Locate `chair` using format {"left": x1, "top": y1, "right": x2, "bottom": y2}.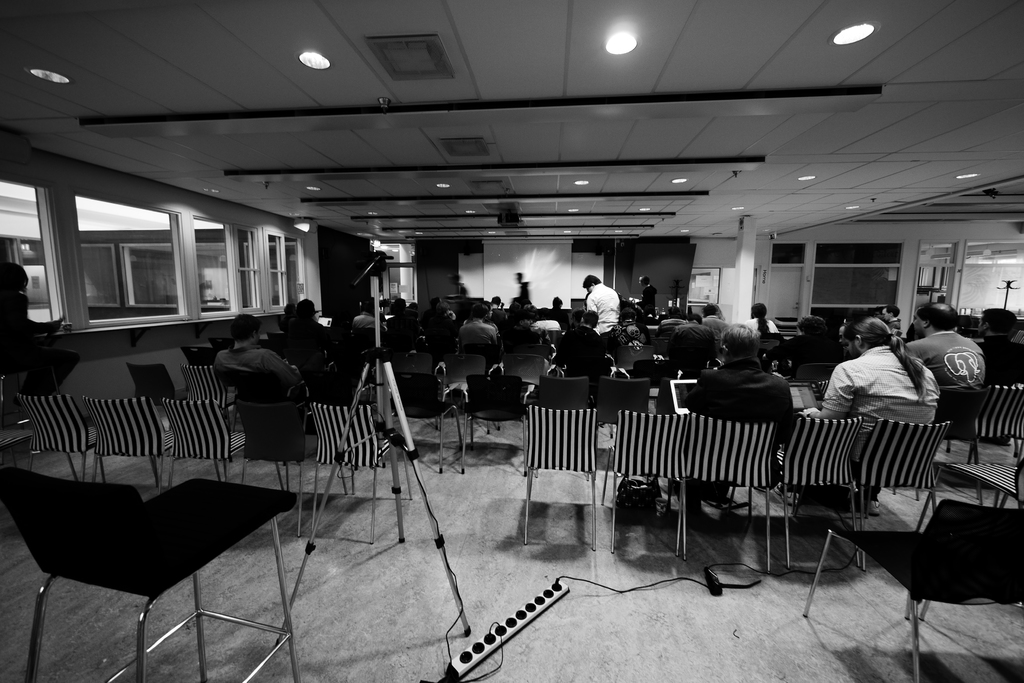
{"left": 310, "top": 368, "right": 375, "bottom": 402}.
